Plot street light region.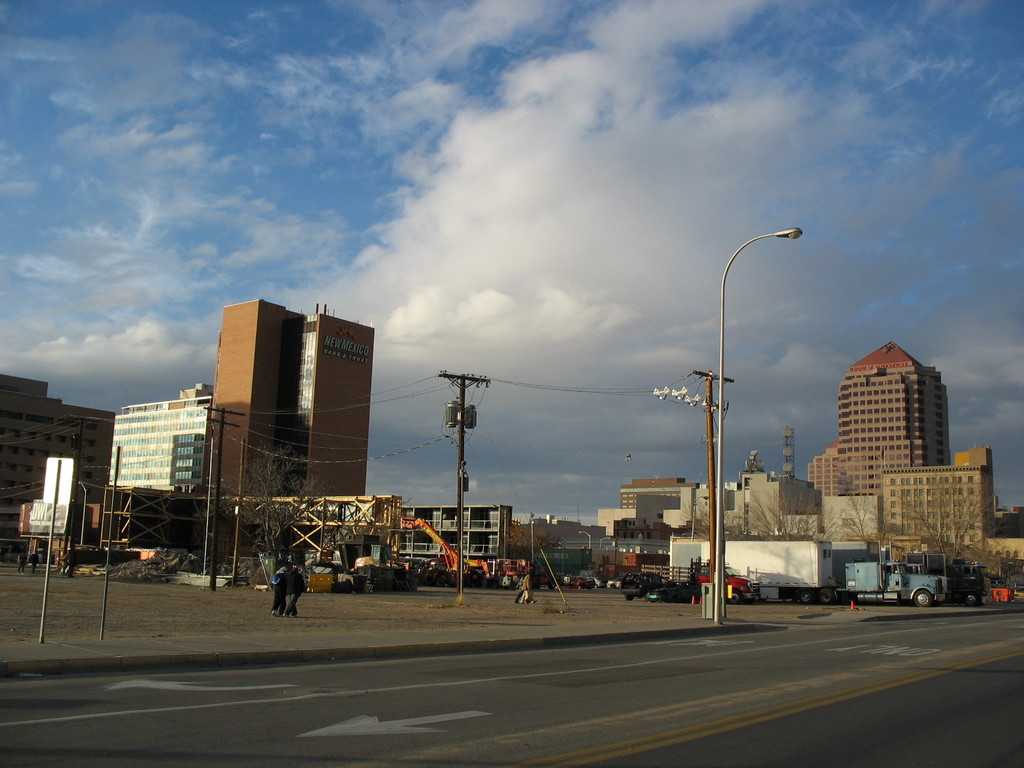
Plotted at <box>691,199,806,597</box>.
